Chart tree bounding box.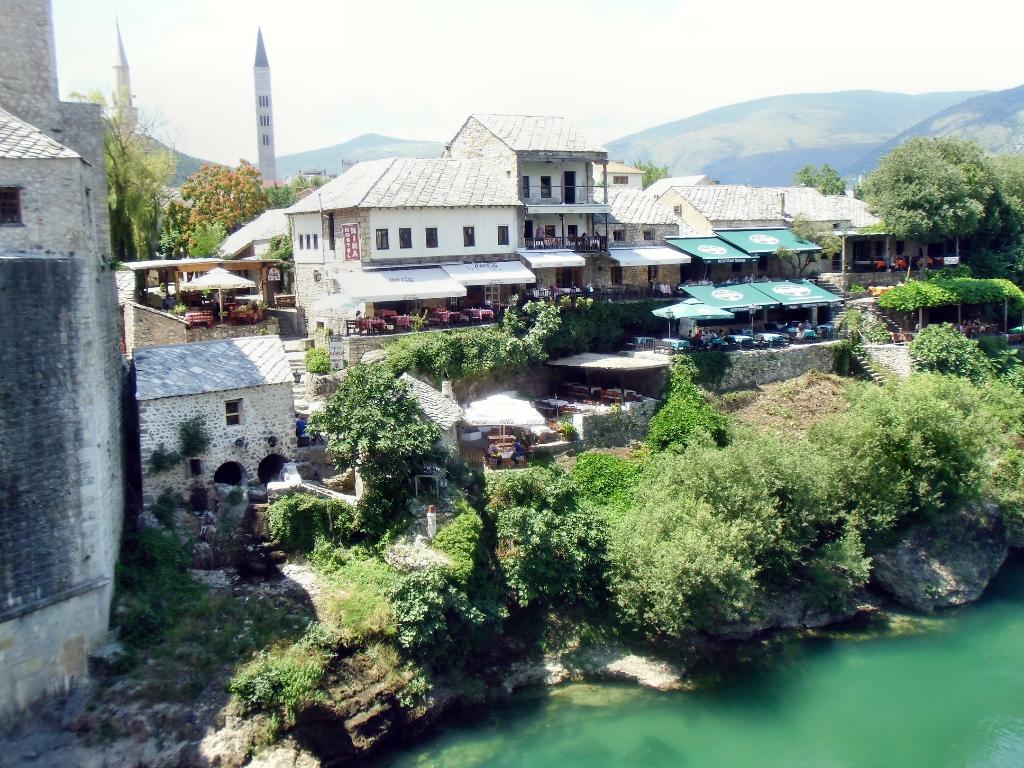
Charted: region(588, 426, 846, 644).
